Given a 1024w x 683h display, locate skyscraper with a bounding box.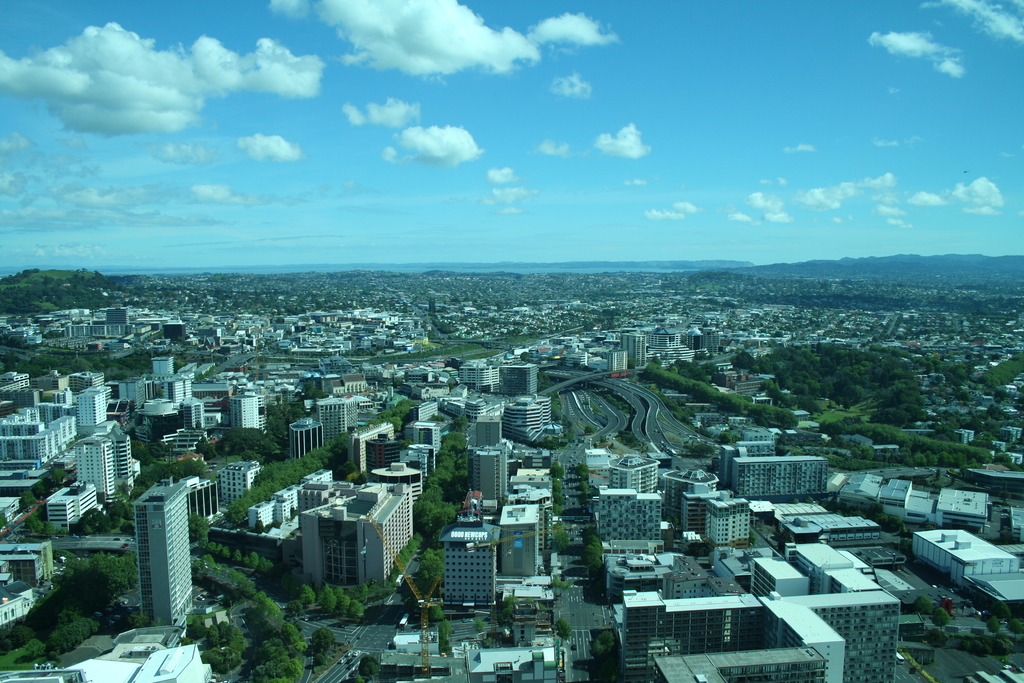
Located: <box>227,393,265,438</box>.
